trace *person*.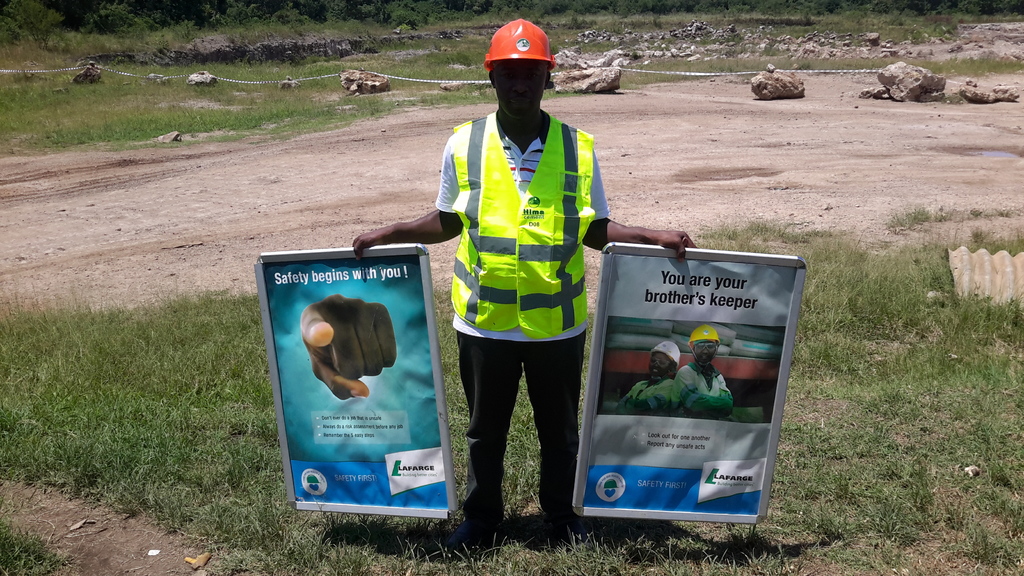
Traced to 427, 24, 605, 522.
